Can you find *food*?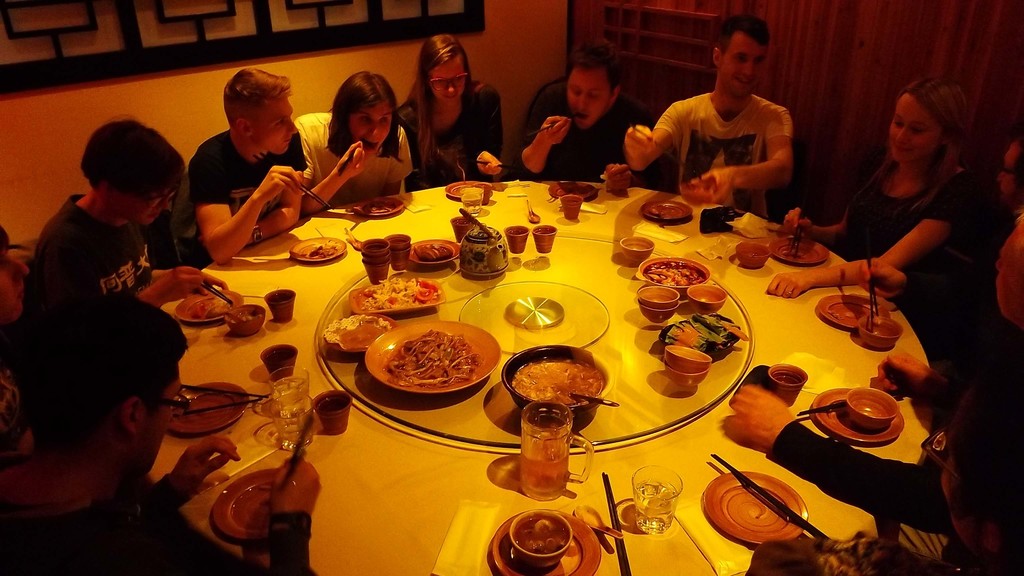
Yes, bounding box: region(410, 241, 455, 262).
